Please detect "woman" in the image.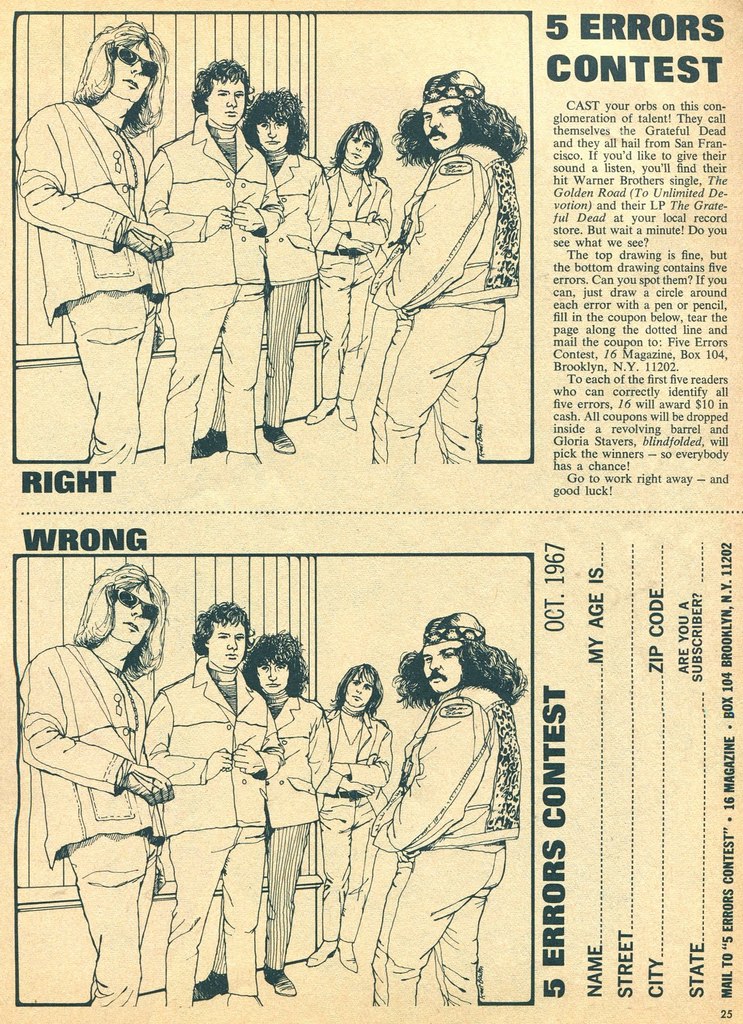
x1=318 y1=128 x2=395 y2=431.
